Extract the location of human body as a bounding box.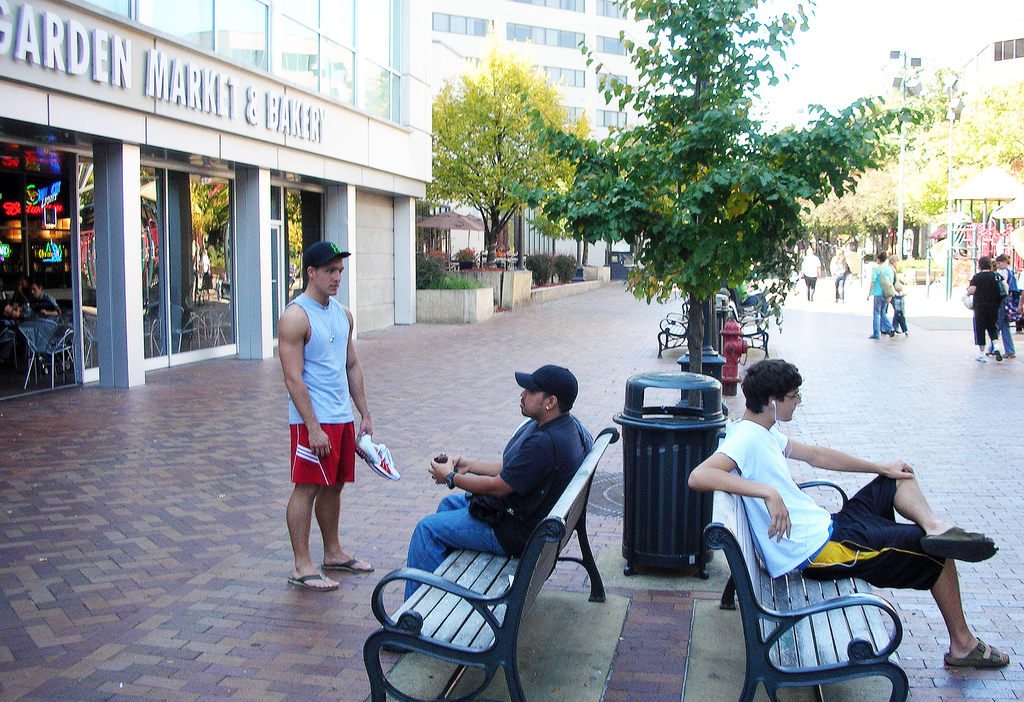
pyautogui.locateOnScreen(688, 416, 1009, 671).
